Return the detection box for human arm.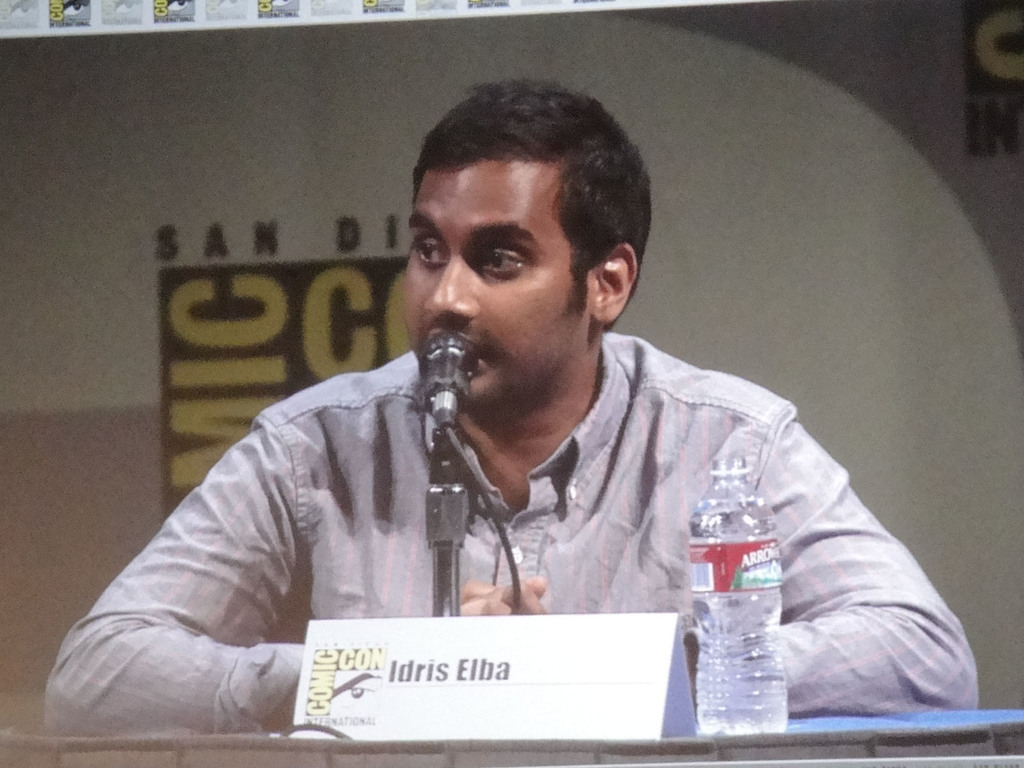
select_region(28, 371, 553, 744).
